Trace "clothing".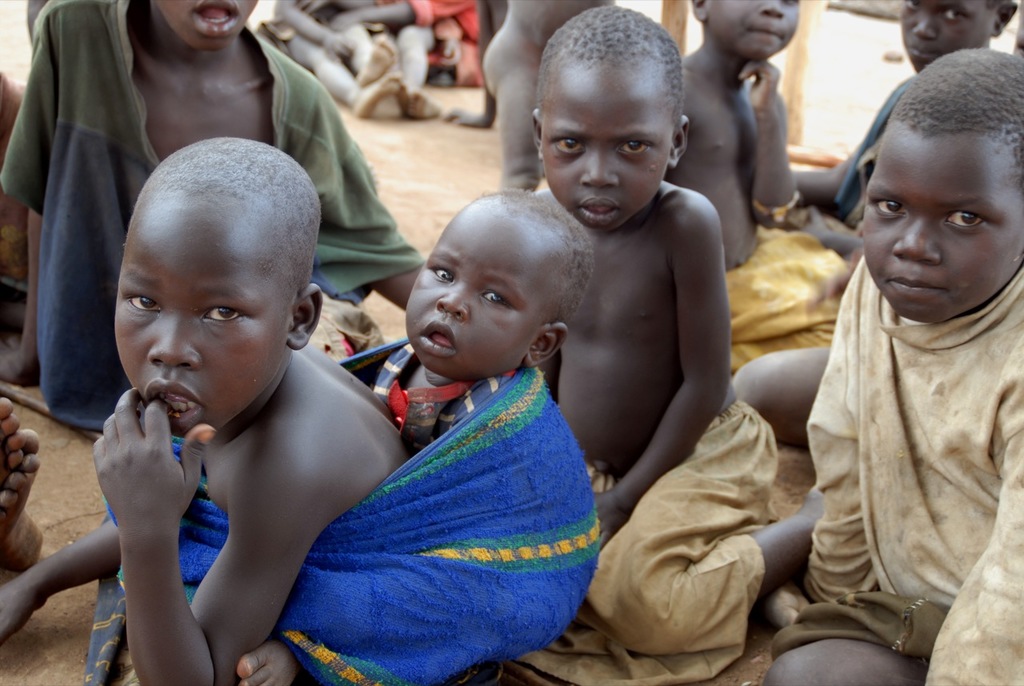
Traced to bbox=[238, 0, 337, 71].
